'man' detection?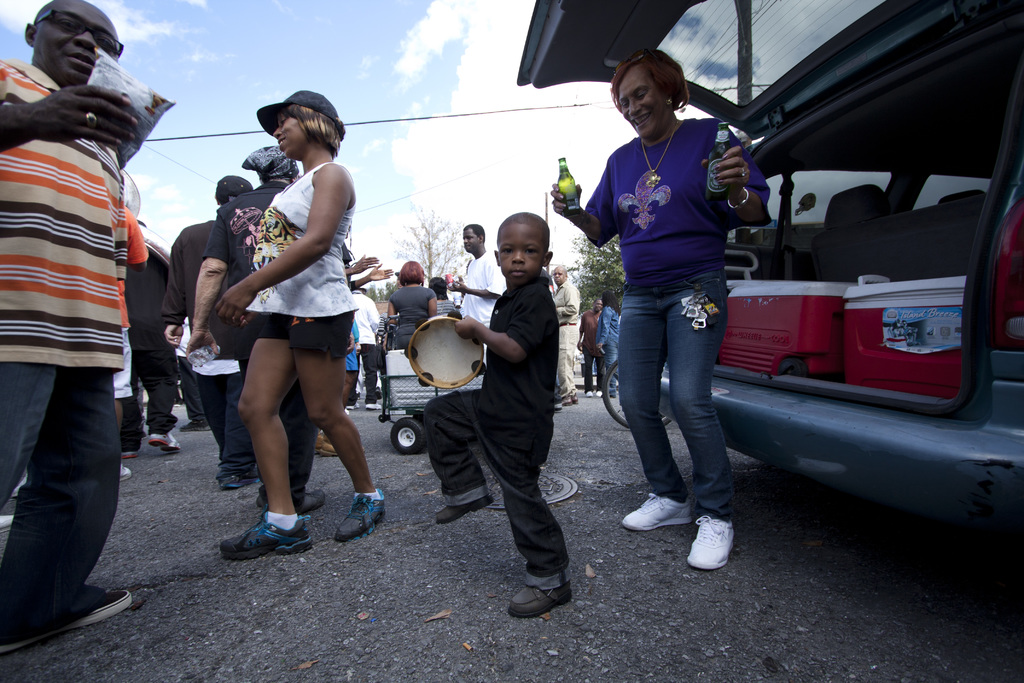
bbox=(180, 315, 210, 431)
